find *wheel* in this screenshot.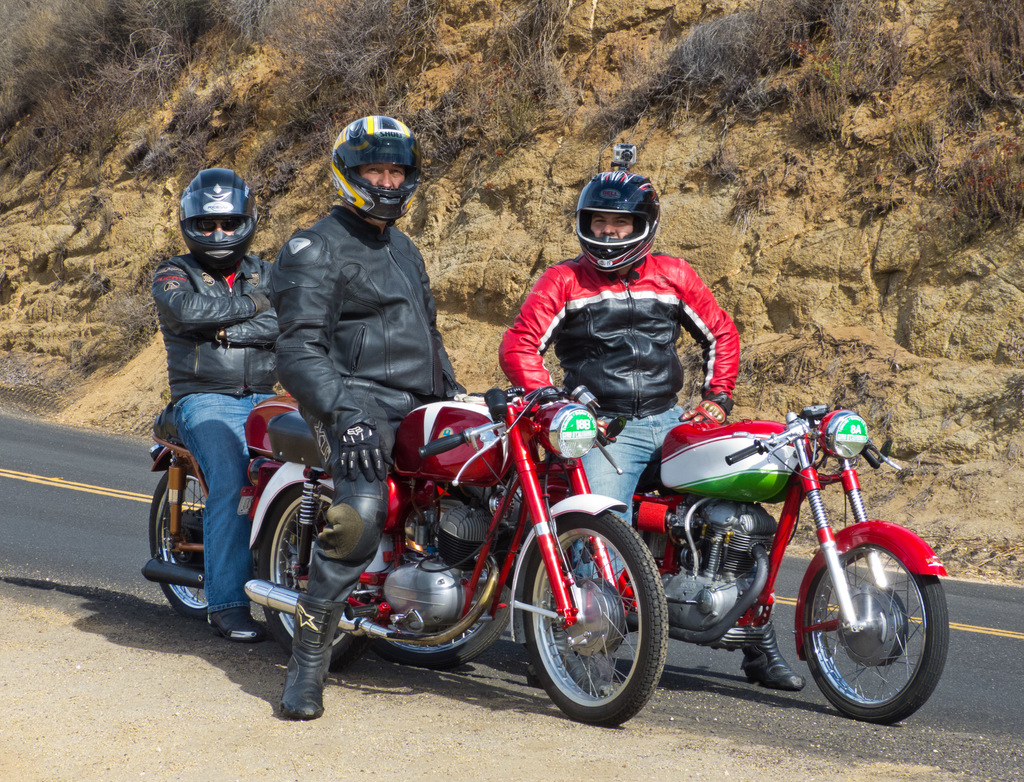
The bounding box for *wheel* is (left=143, top=461, right=207, bottom=622).
